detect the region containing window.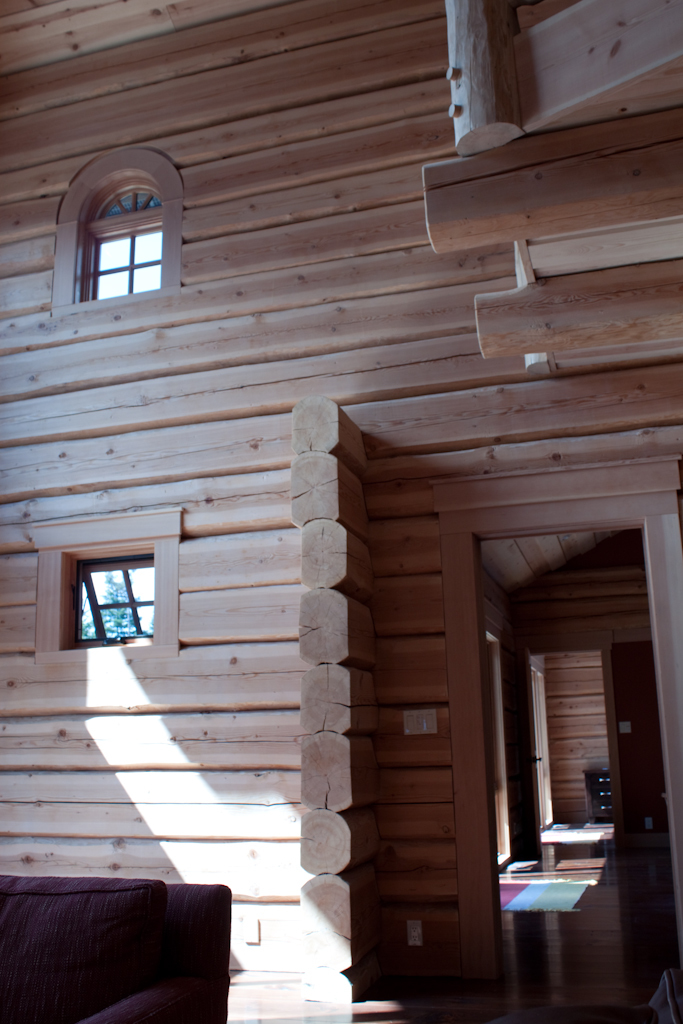
crop(66, 552, 160, 646).
